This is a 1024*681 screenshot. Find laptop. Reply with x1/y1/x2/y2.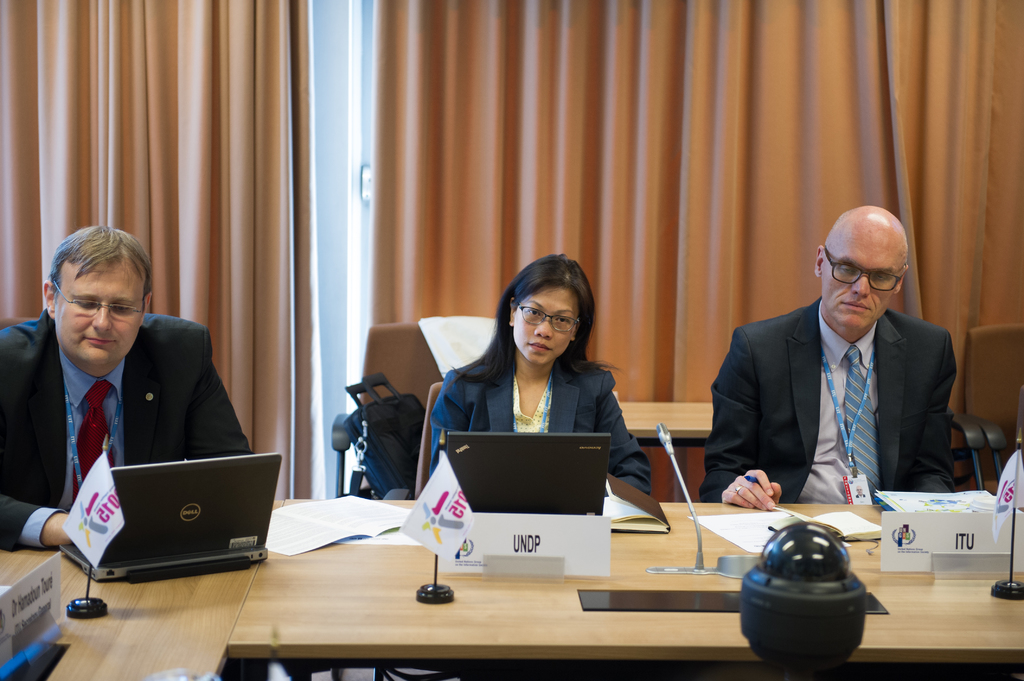
57/446/283/576.
